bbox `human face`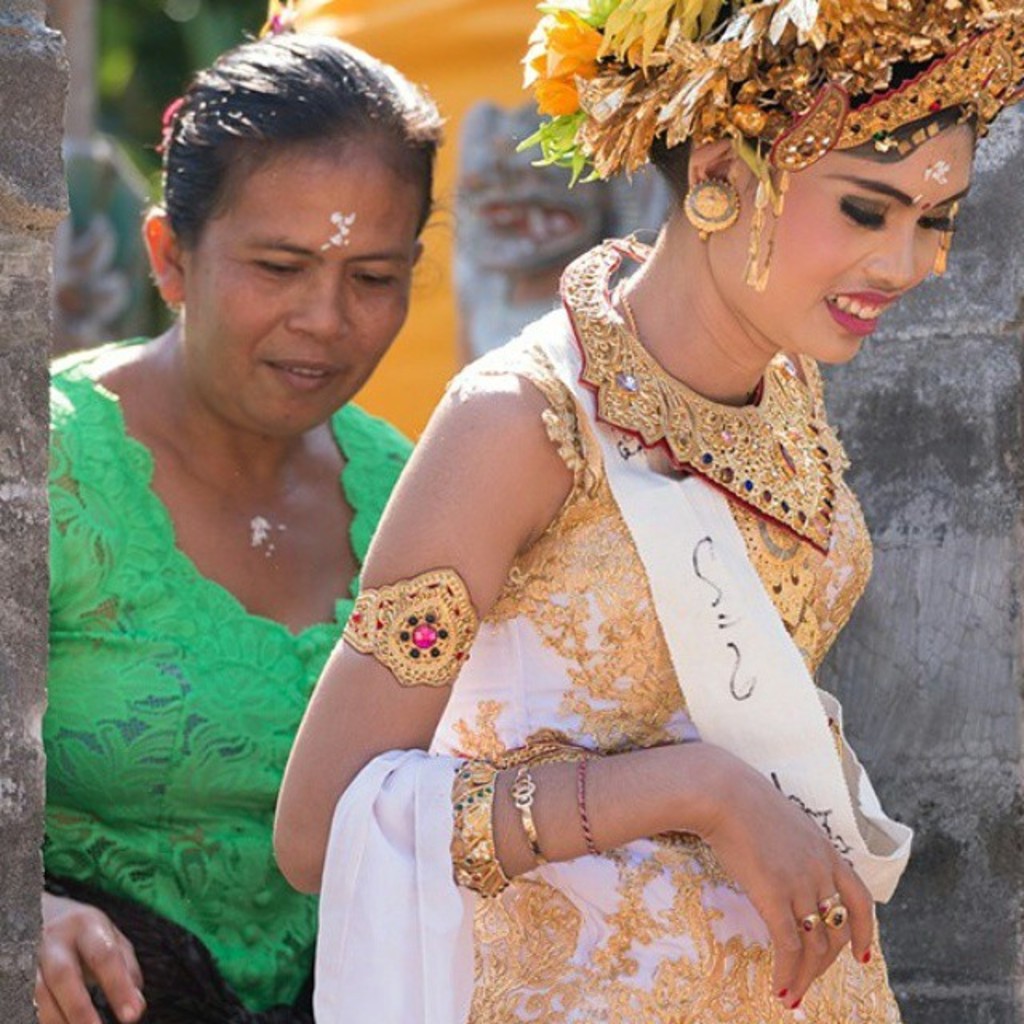
<region>694, 106, 982, 376</region>
